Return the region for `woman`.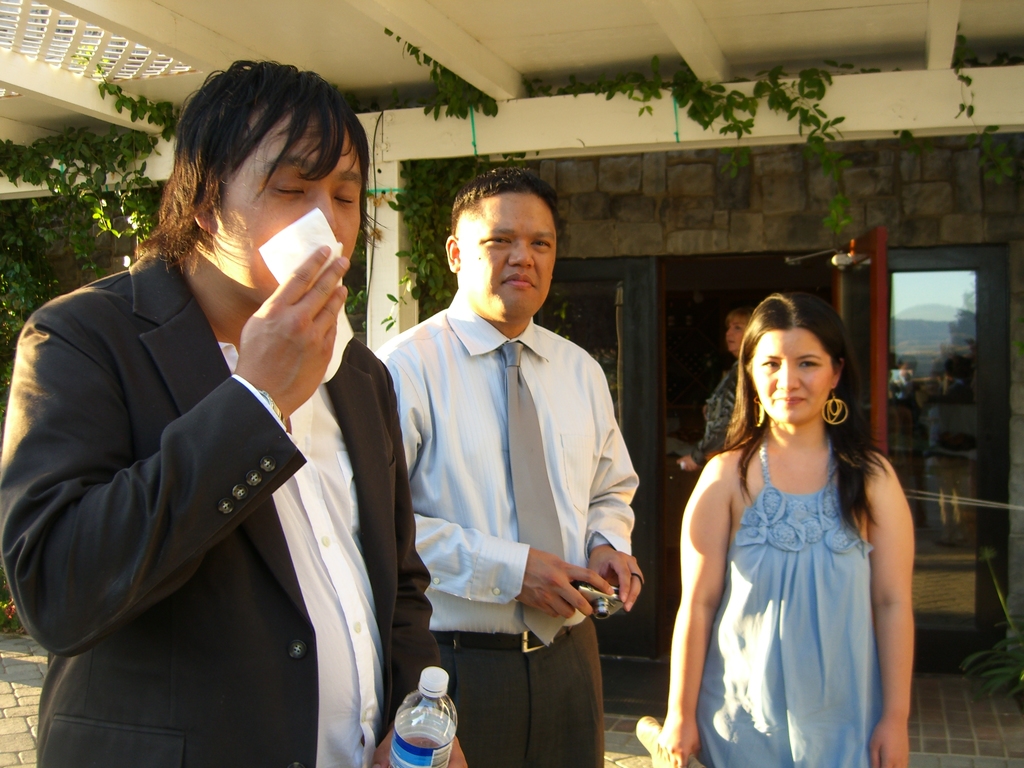
(662,277,905,756).
